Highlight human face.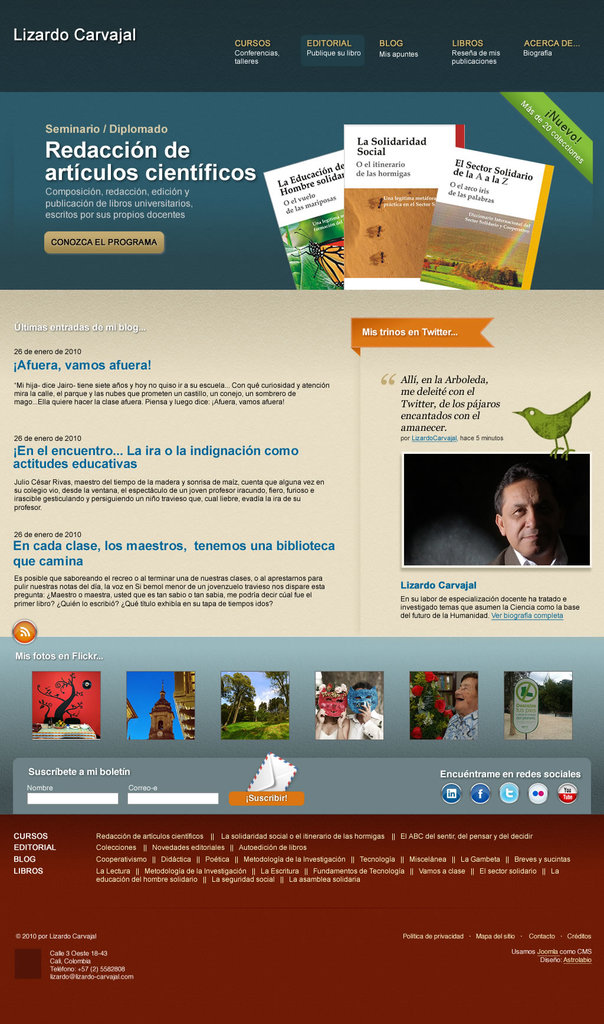
Highlighted region: bbox=[505, 483, 549, 556].
